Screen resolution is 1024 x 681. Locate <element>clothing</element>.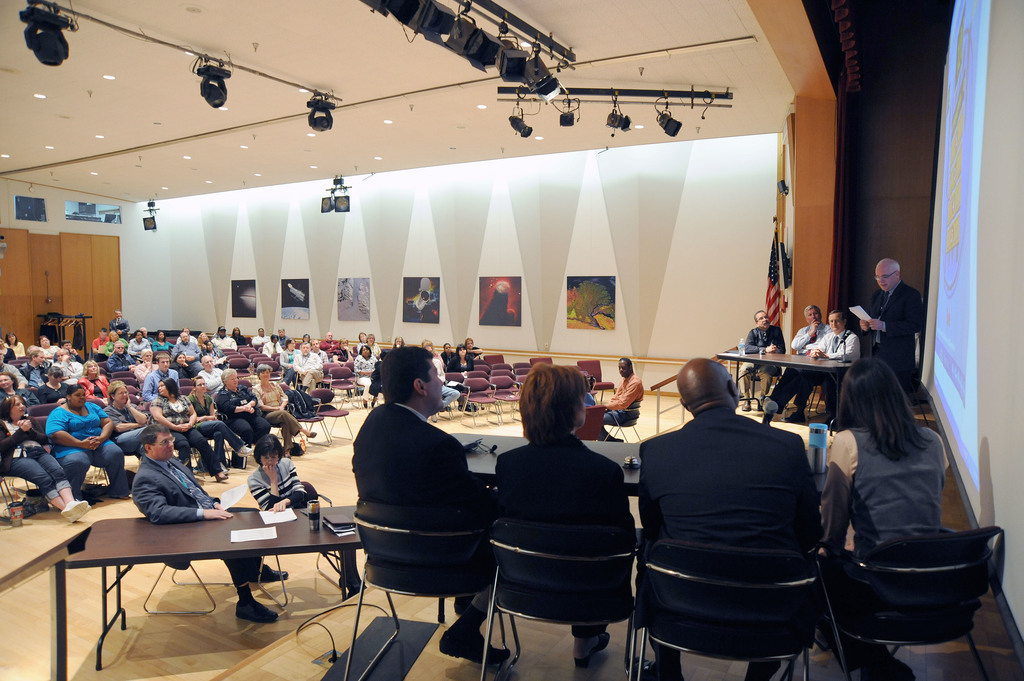
[left=328, top=339, right=357, bottom=360].
